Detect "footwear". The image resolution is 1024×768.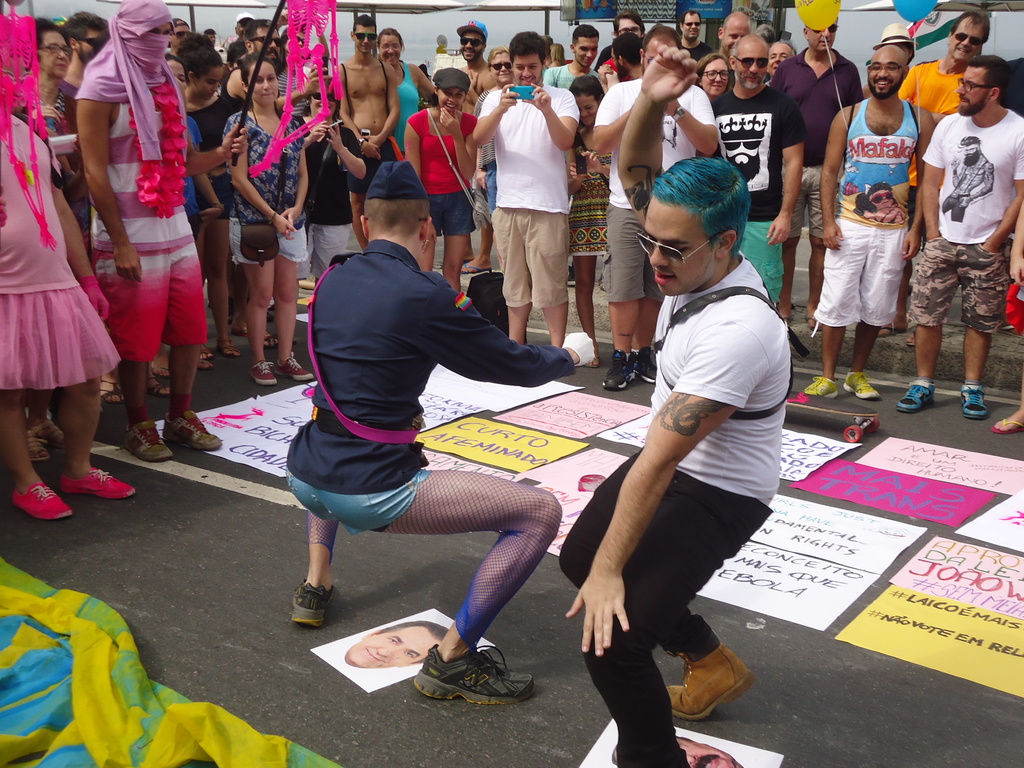
(x1=805, y1=377, x2=838, y2=399).
